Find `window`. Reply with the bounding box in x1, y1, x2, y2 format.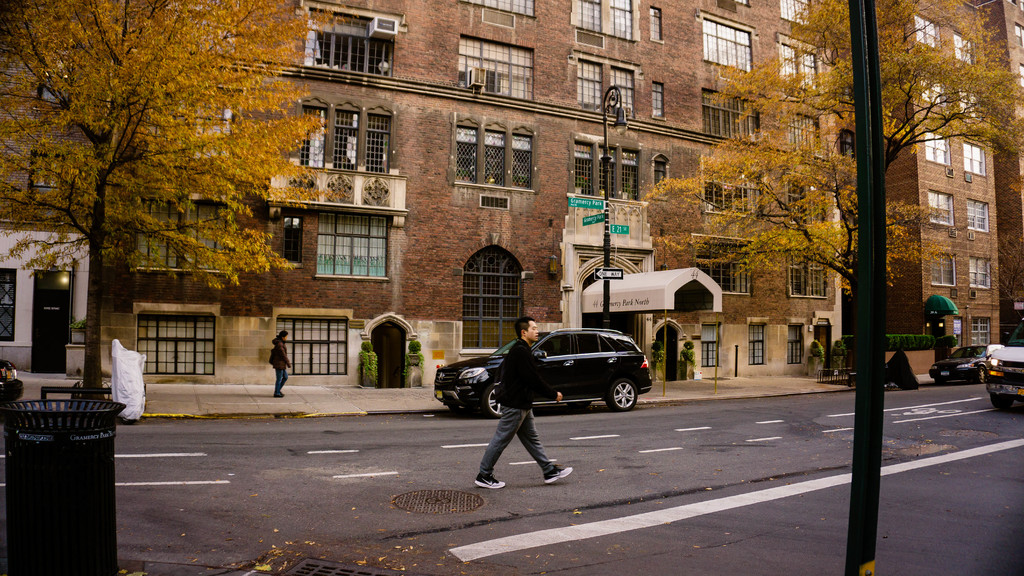
28, 148, 68, 217.
